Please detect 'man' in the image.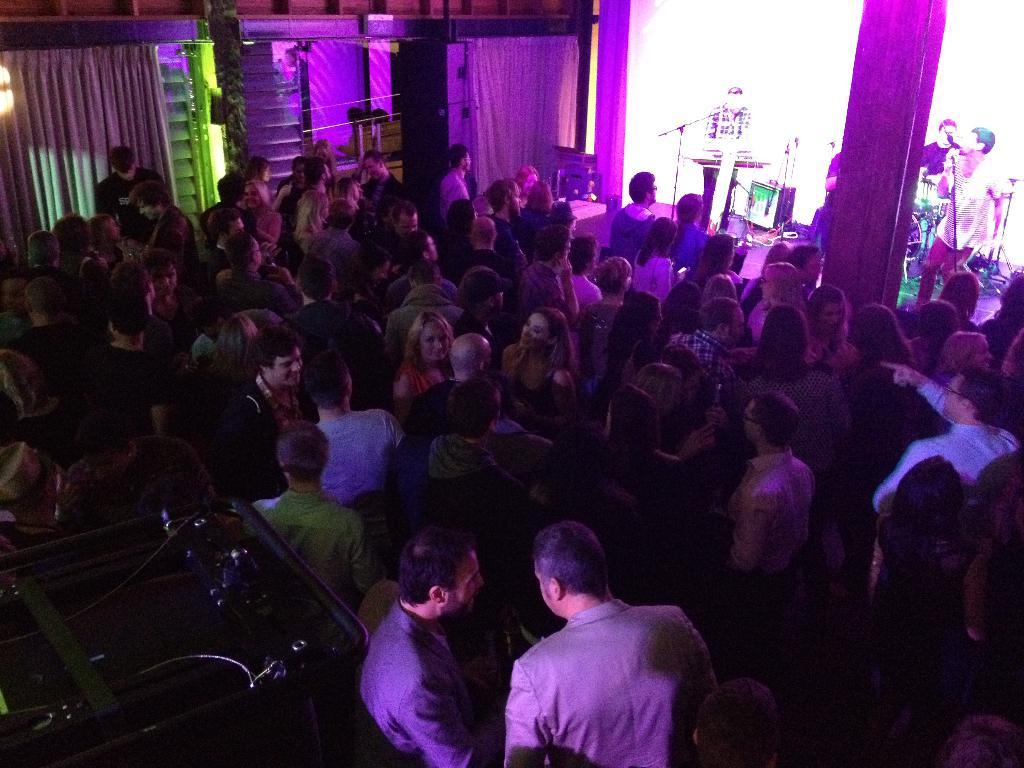
[left=203, top=207, right=252, bottom=271].
